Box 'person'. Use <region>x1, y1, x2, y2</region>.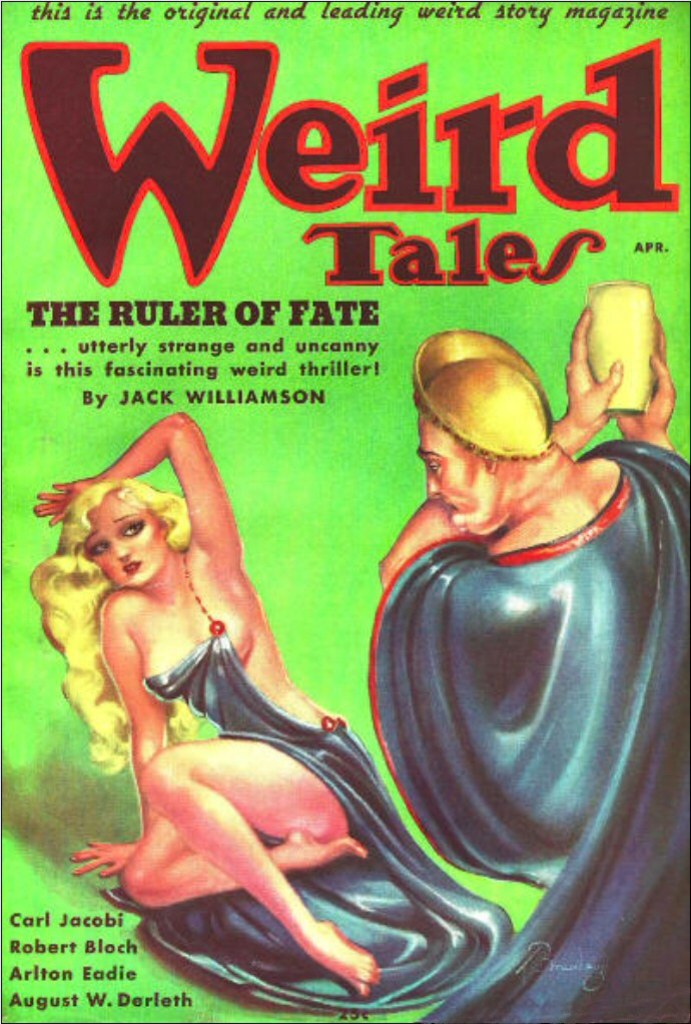
<region>366, 311, 690, 1023</region>.
